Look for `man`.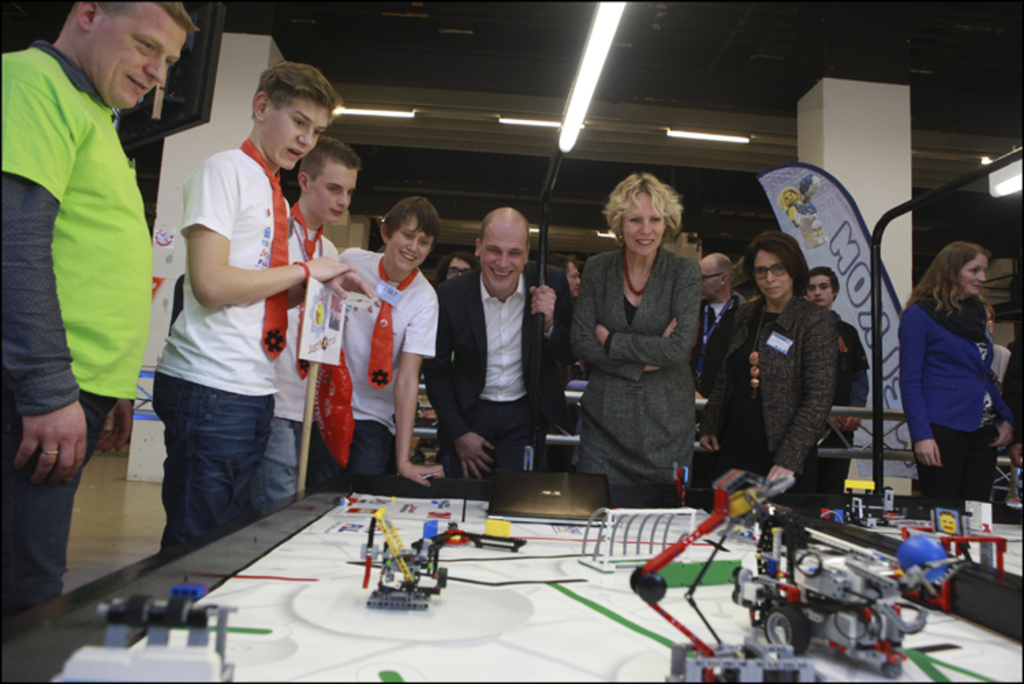
Found: region(250, 130, 363, 508).
